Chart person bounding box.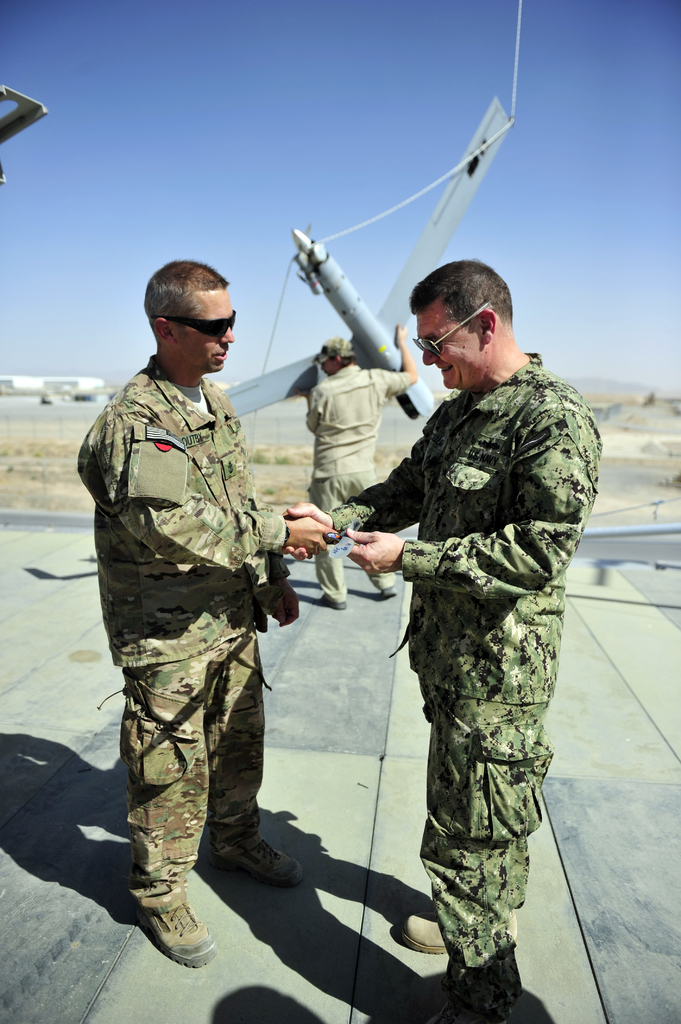
Charted: 307, 326, 424, 610.
